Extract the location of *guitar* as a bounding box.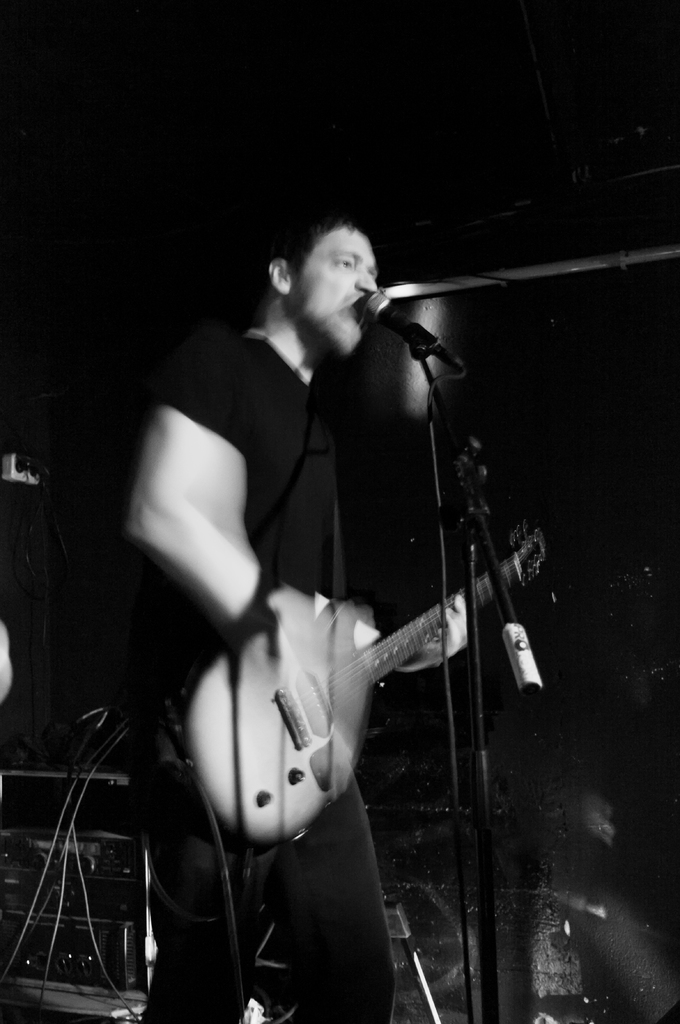
bbox=(165, 519, 562, 865).
